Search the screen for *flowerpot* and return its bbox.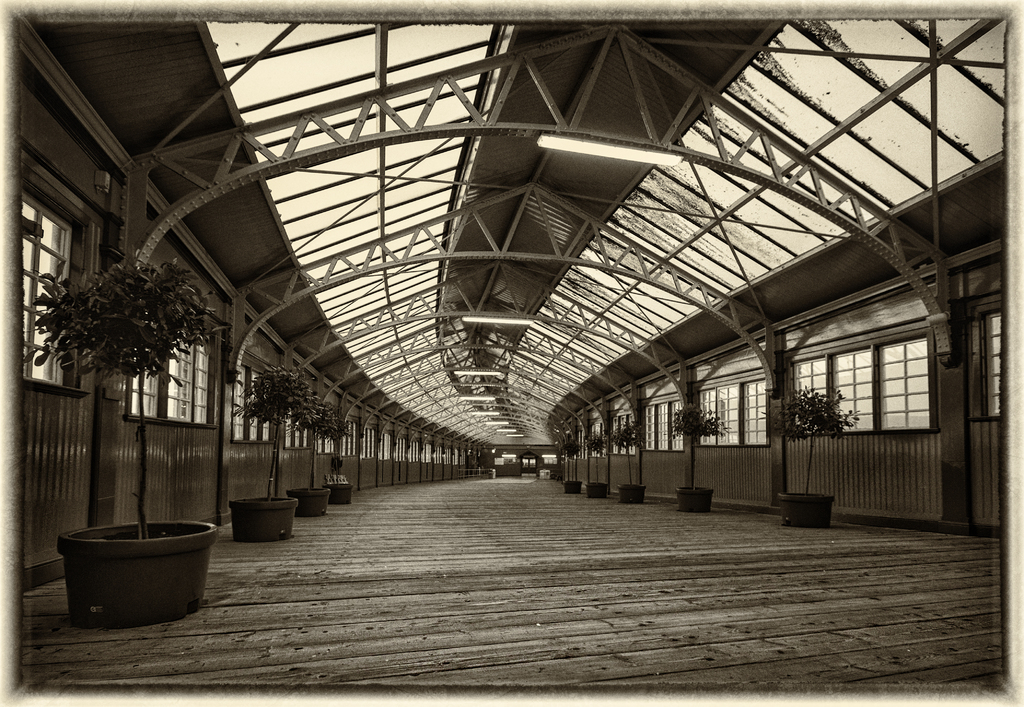
Found: select_region(674, 484, 714, 514).
